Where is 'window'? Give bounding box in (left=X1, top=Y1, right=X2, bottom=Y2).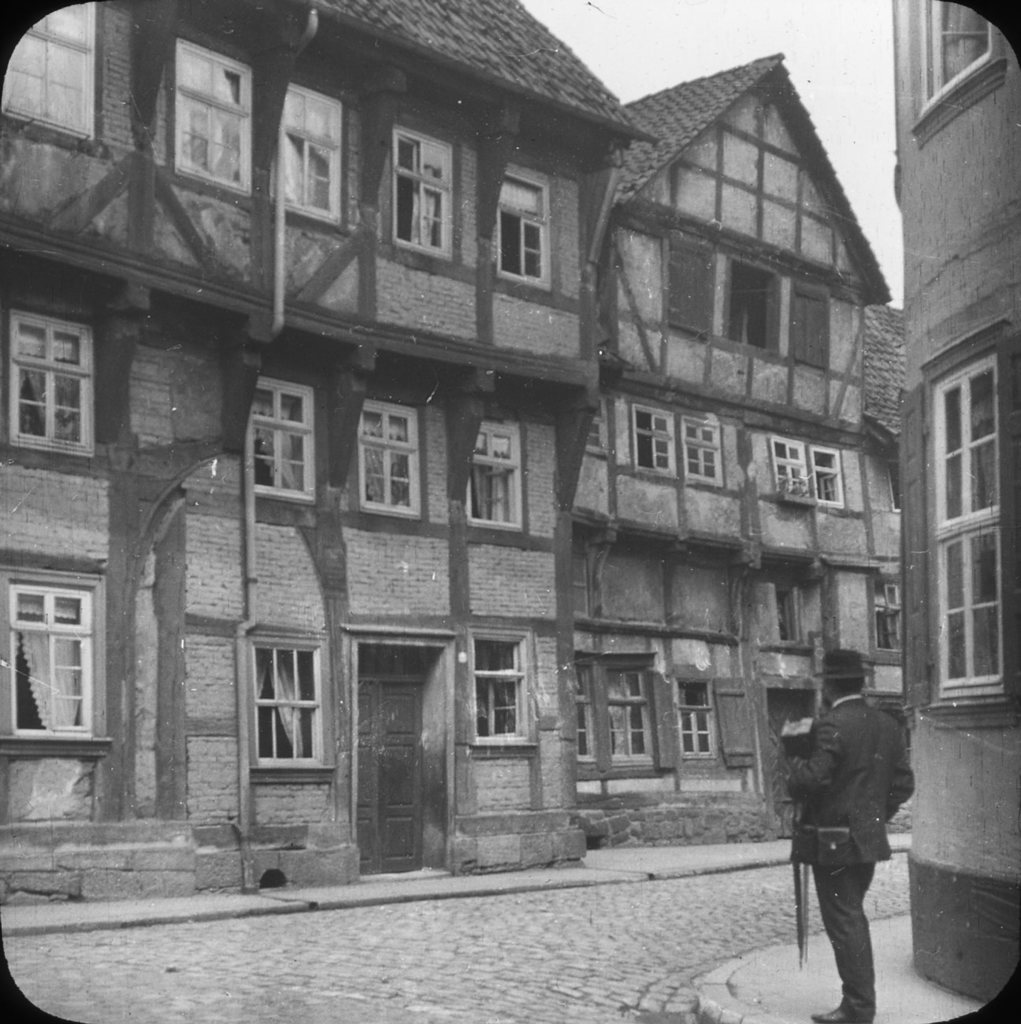
(left=768, top=429, right=811, bottom=506).
